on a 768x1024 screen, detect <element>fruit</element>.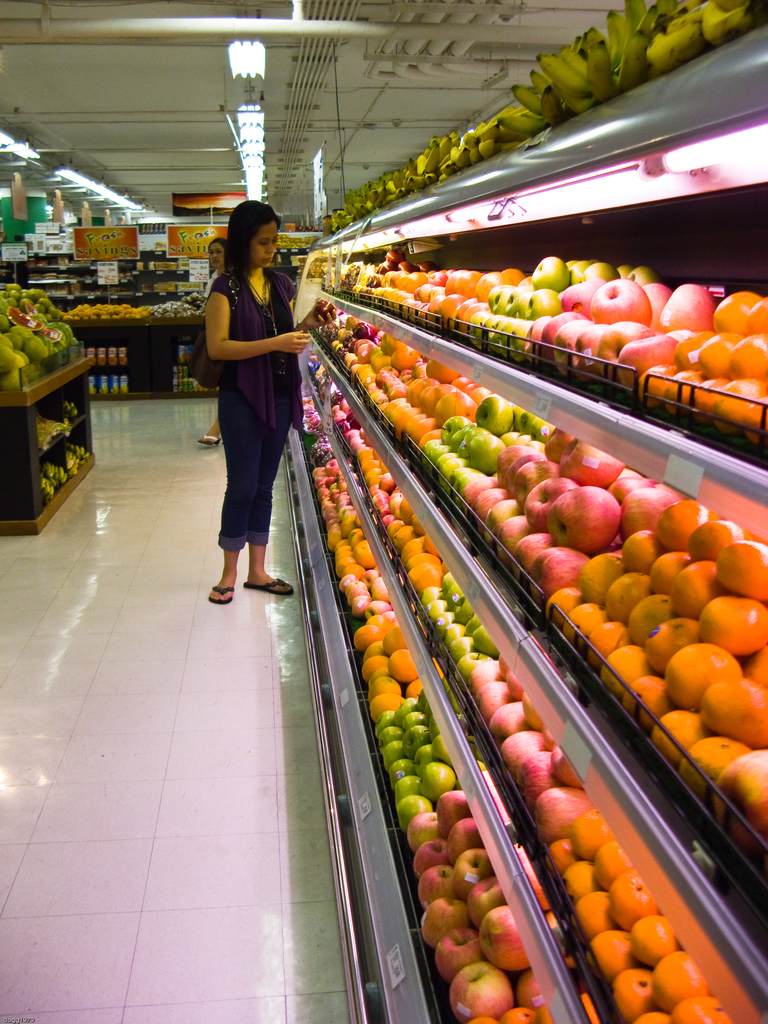
[547,485,623,551].
